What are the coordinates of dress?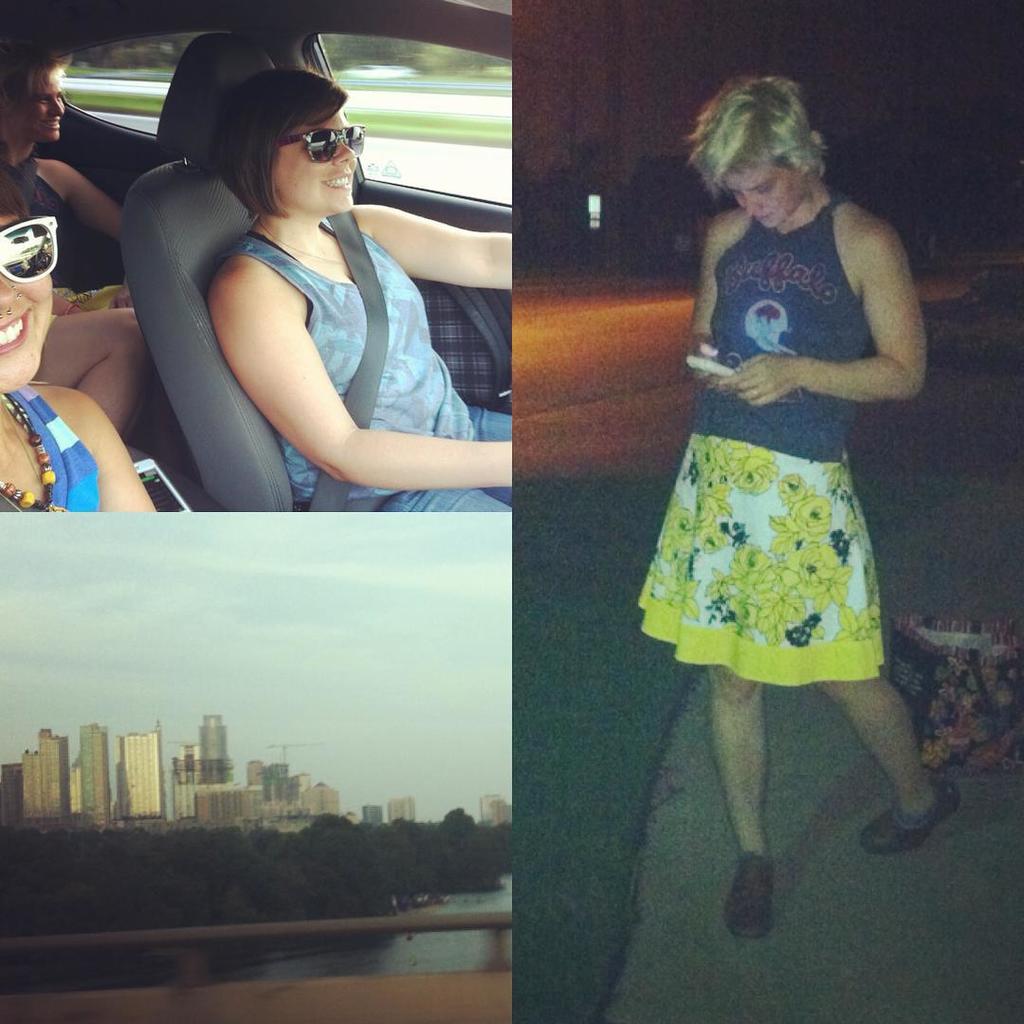
l=648, t=198, r=933, b=675.
